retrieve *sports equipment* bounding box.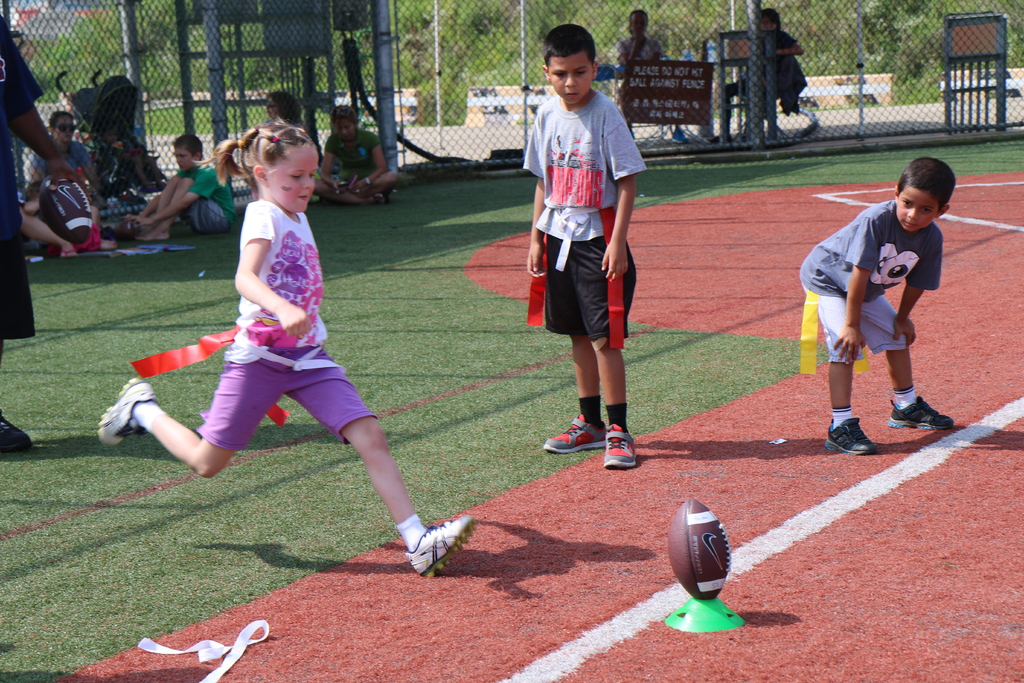
Bounding box: [left=109, top=220, right=140, bottom=237].
